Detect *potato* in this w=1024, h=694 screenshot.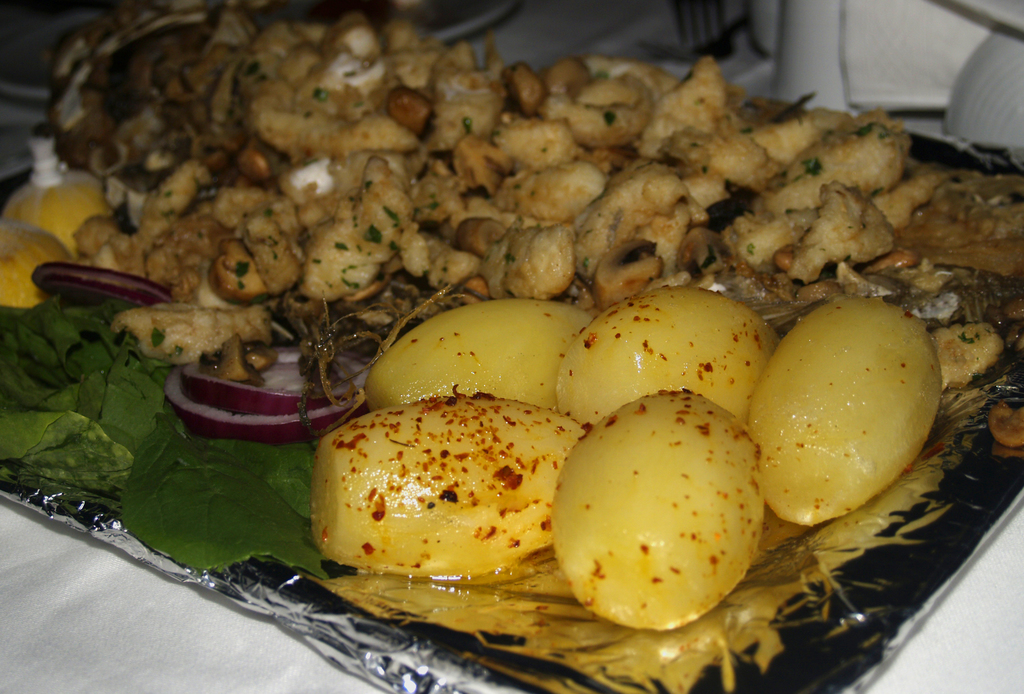
Detection: 746, 297, 943, 524.
